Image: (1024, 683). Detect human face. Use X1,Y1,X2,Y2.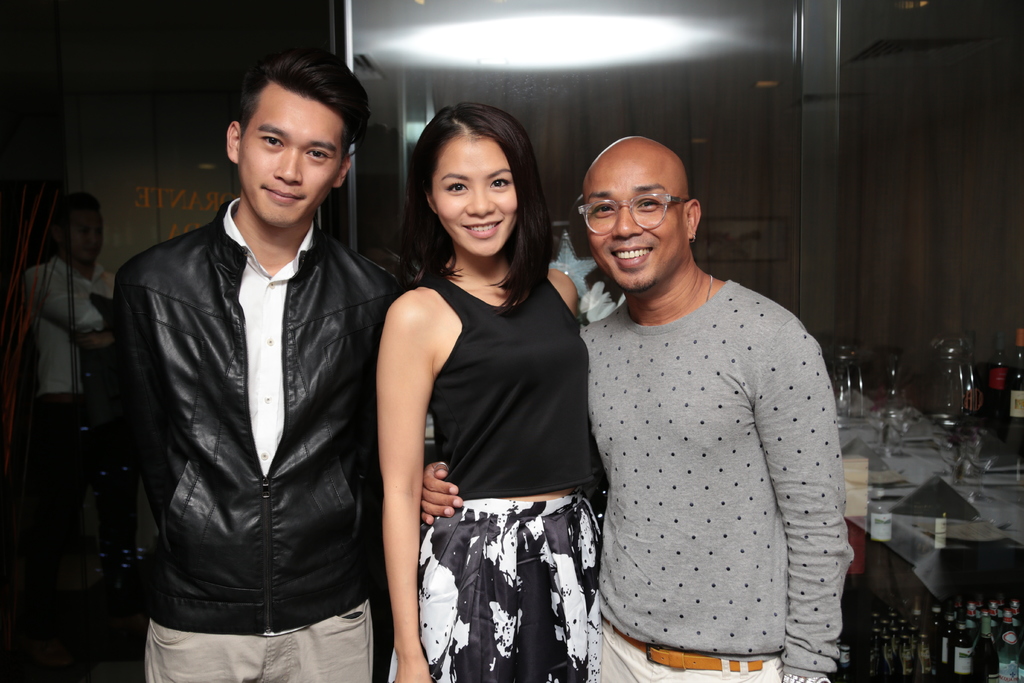
70,204,104,259.
